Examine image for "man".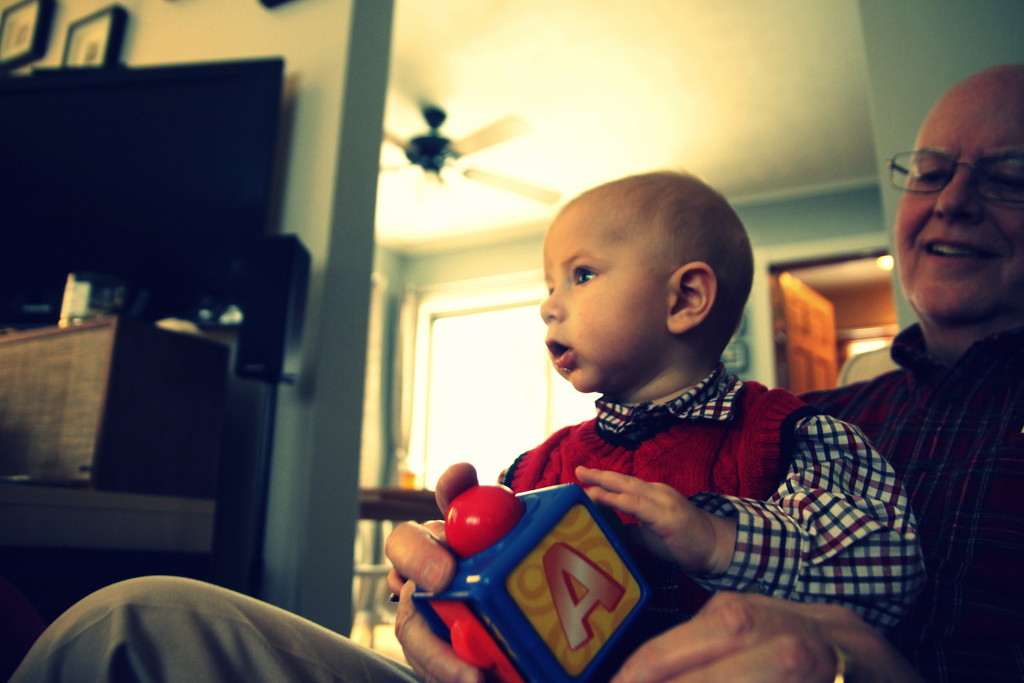
Examination result: crop(2, 56, 1023, 682).
